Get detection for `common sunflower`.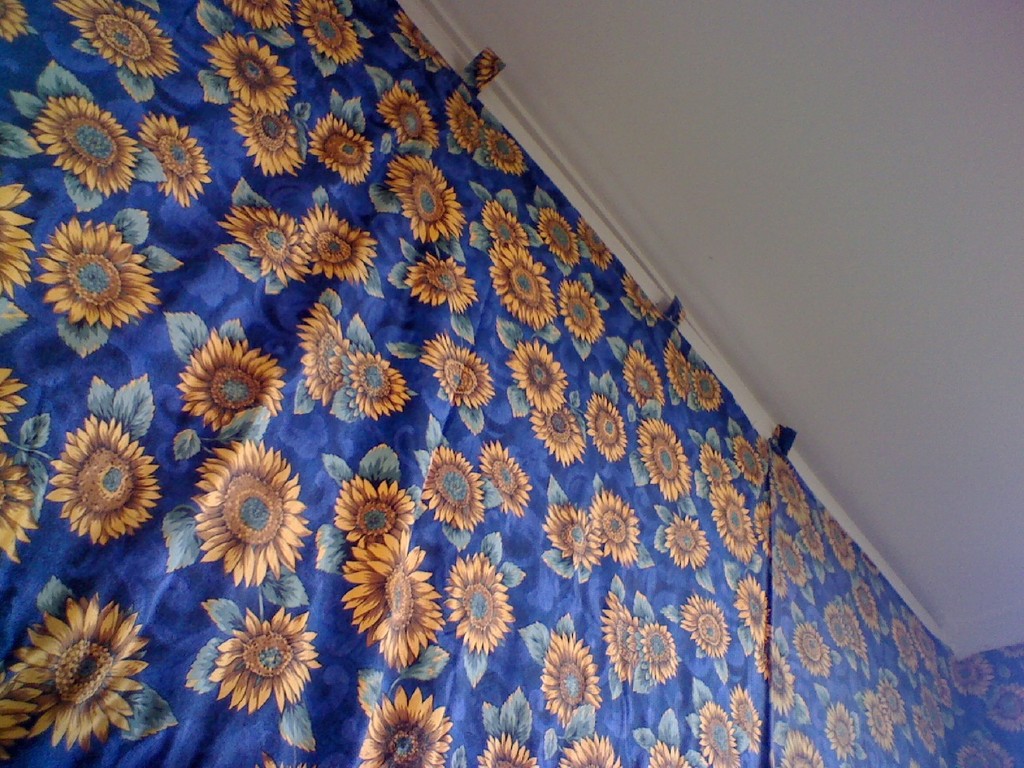
Detection: crop(450, 98, 486, 150).
